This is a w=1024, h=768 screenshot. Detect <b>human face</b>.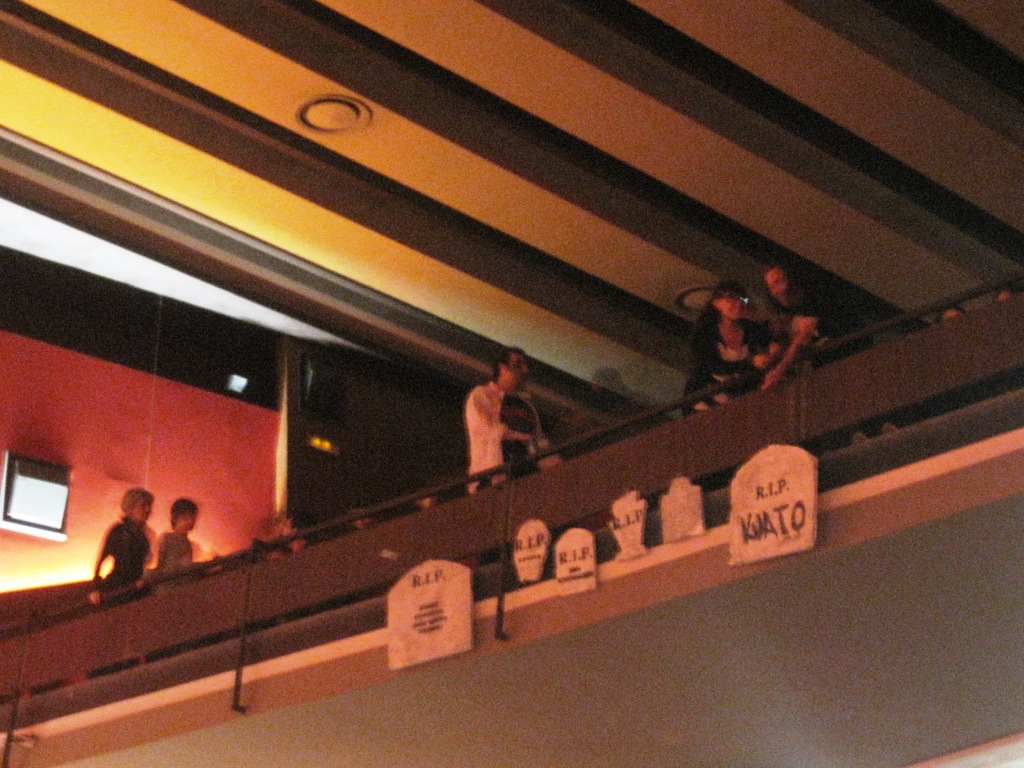
Rect(509, 356, 527, 387).
